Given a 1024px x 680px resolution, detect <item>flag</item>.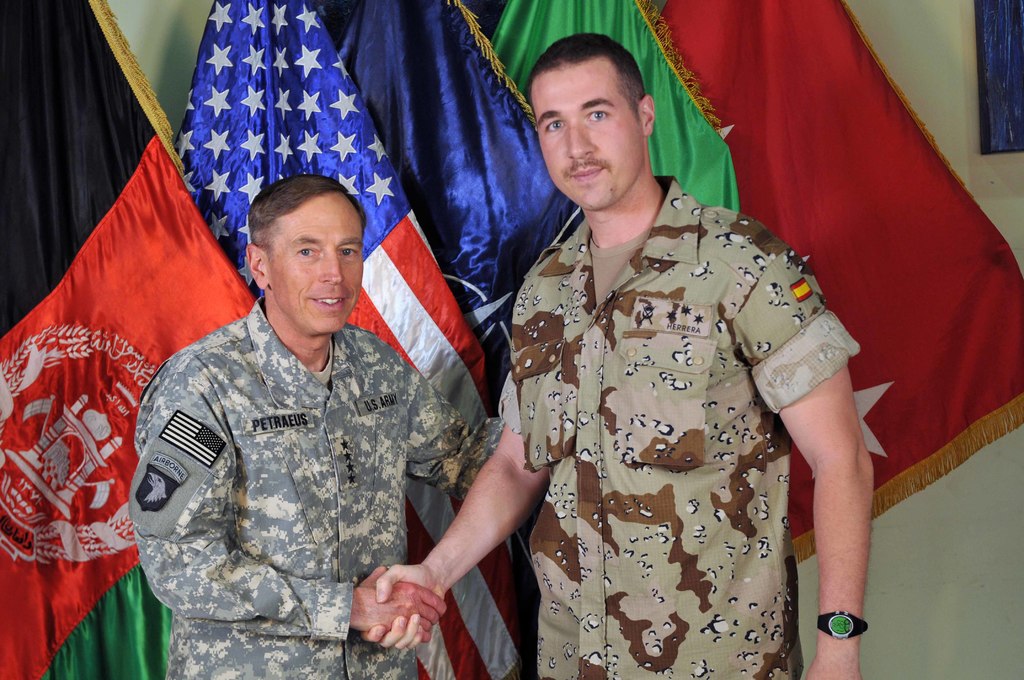
<region>10, 28, 216, 672</region>.
